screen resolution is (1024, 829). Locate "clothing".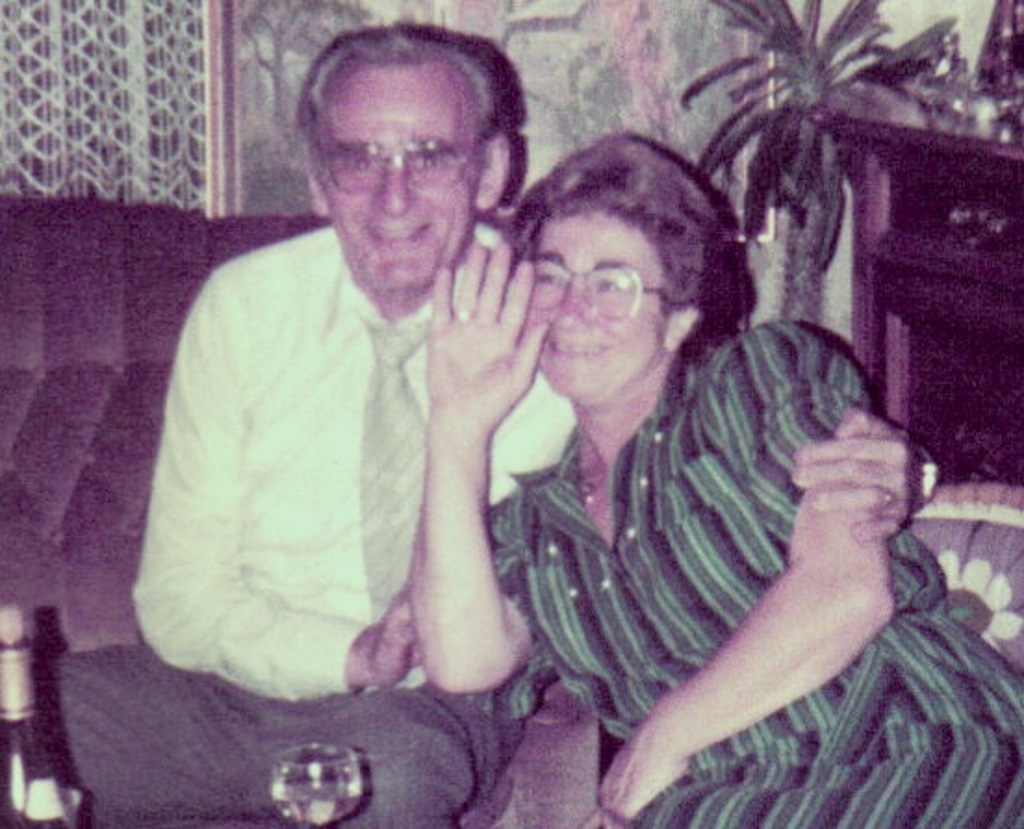
select_region(32, 223, 575, 827).
